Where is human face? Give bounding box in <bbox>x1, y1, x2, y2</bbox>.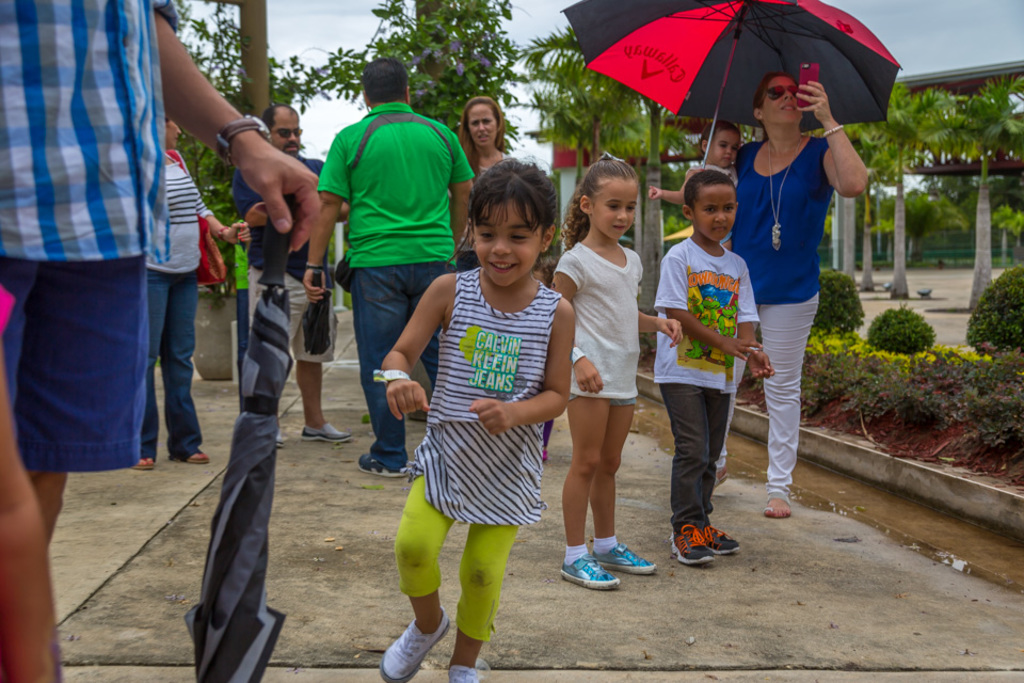
<bbox>691, 184, 739, 240</bbox>.
